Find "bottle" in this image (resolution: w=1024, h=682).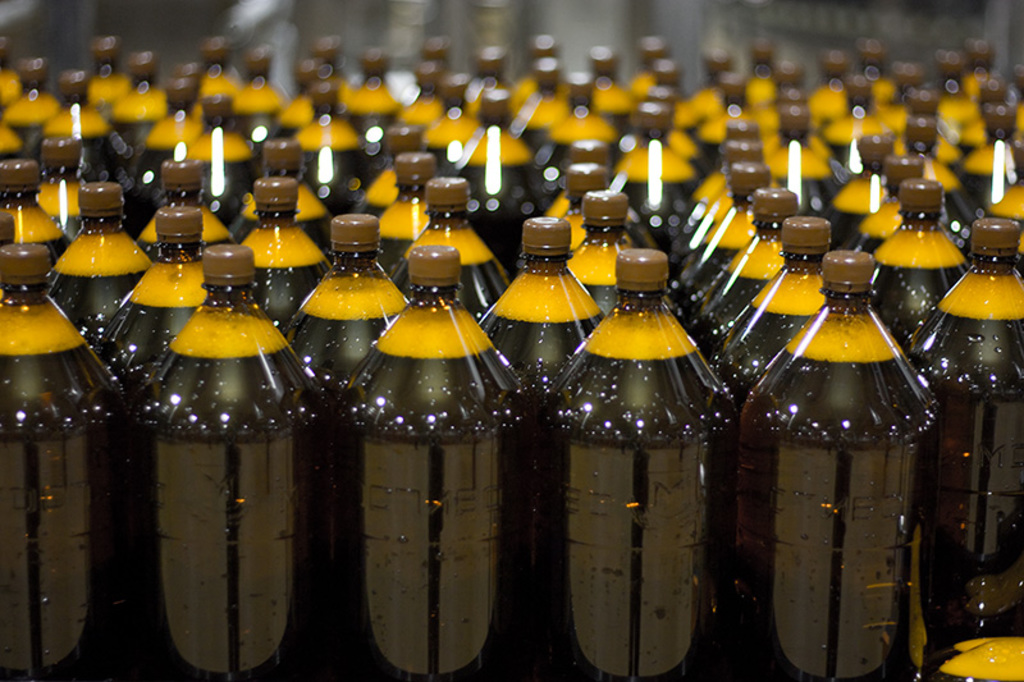
(x1=860, y1=37, x2=901, y2=107).
